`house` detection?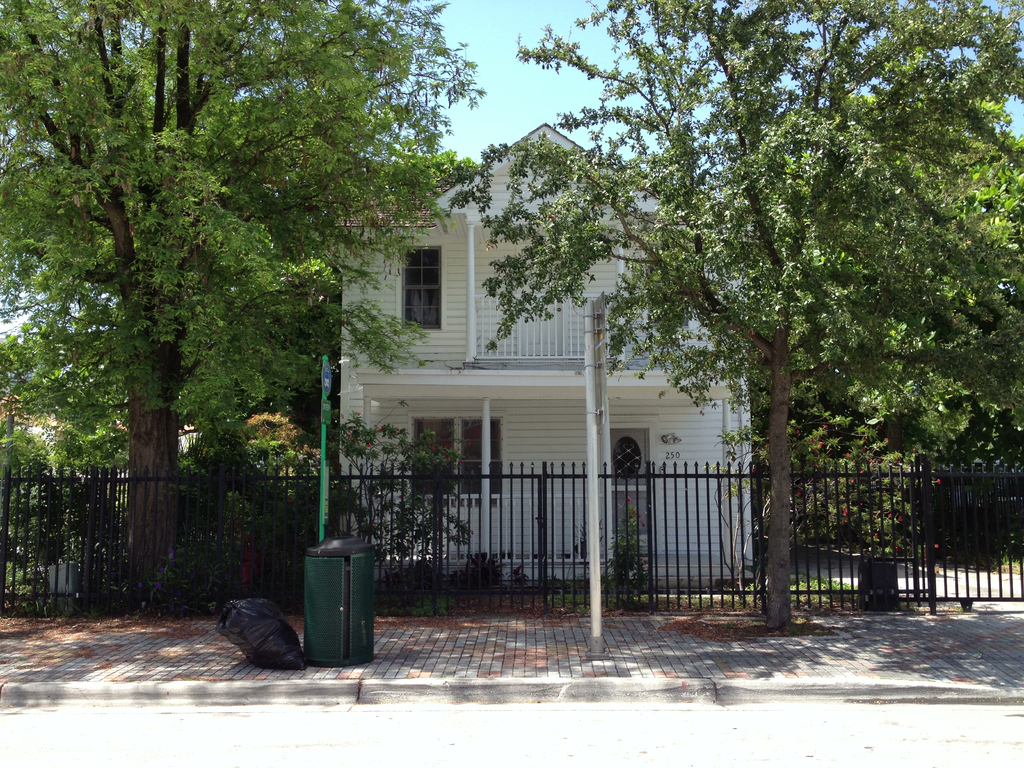
Rect(328, 120, 757, 592)
